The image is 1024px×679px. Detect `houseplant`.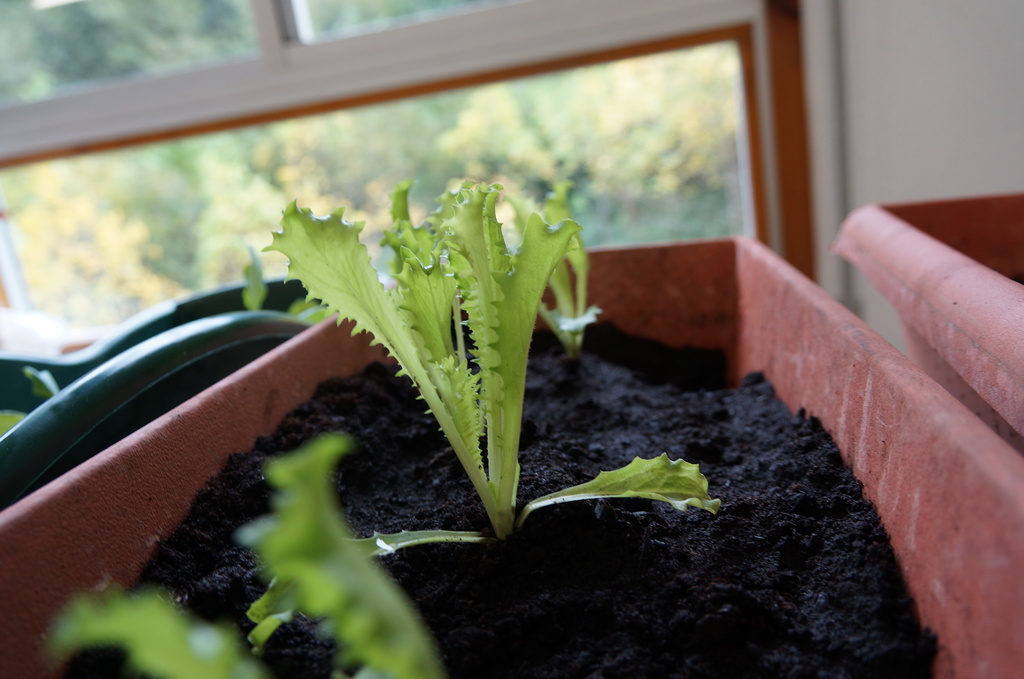
Detection: BBox(0, 175, 1023, 678).
